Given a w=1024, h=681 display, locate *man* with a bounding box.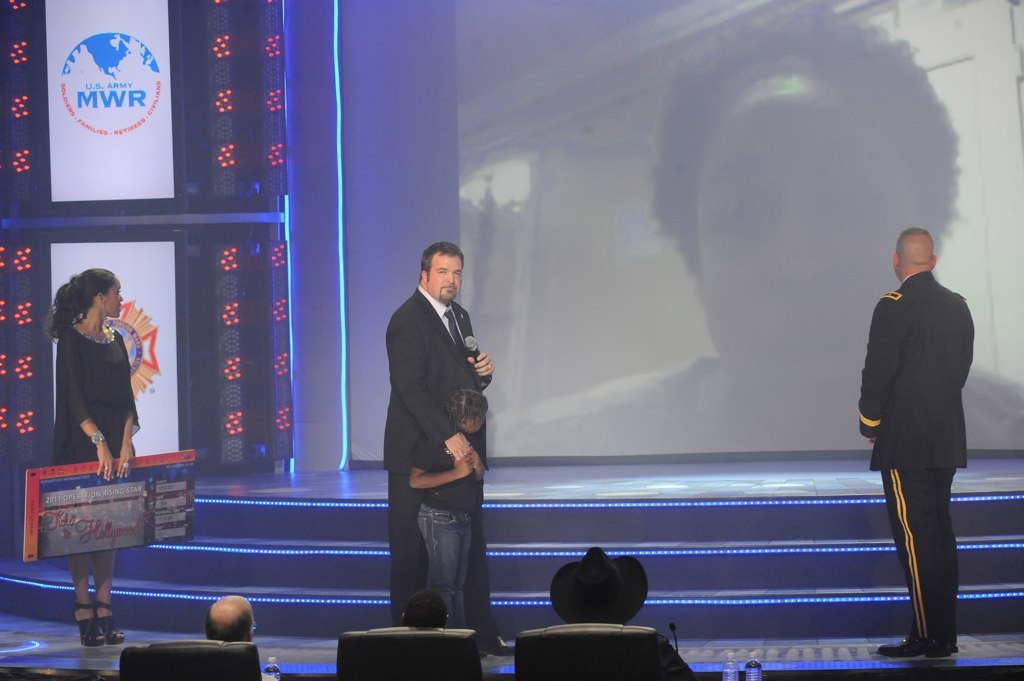
Located: 381,244,496,637.
